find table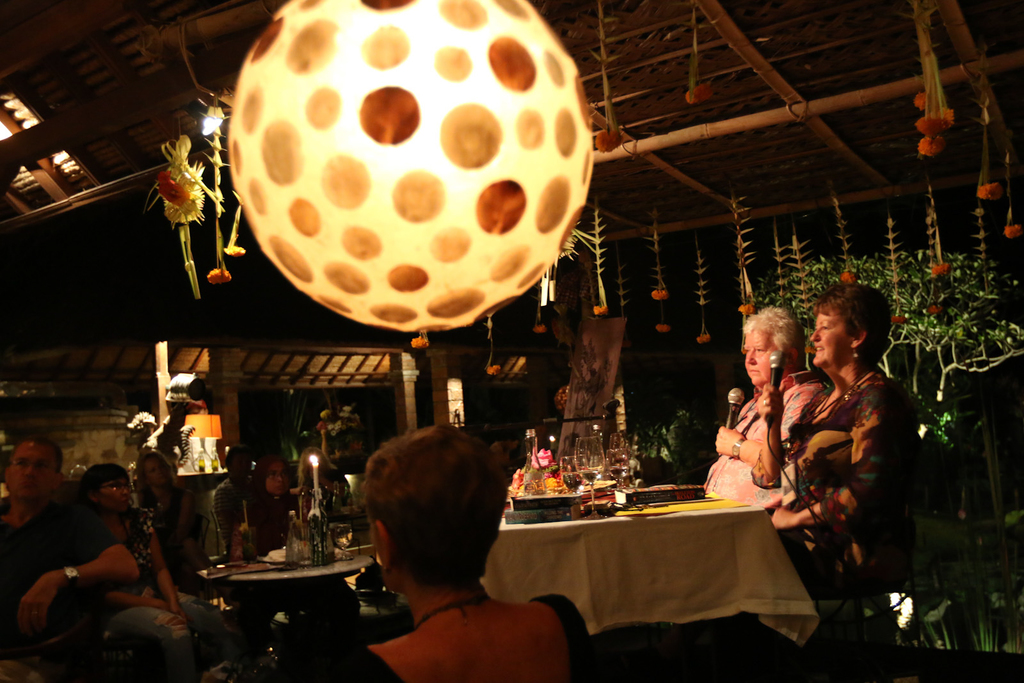
479,490,790,657
